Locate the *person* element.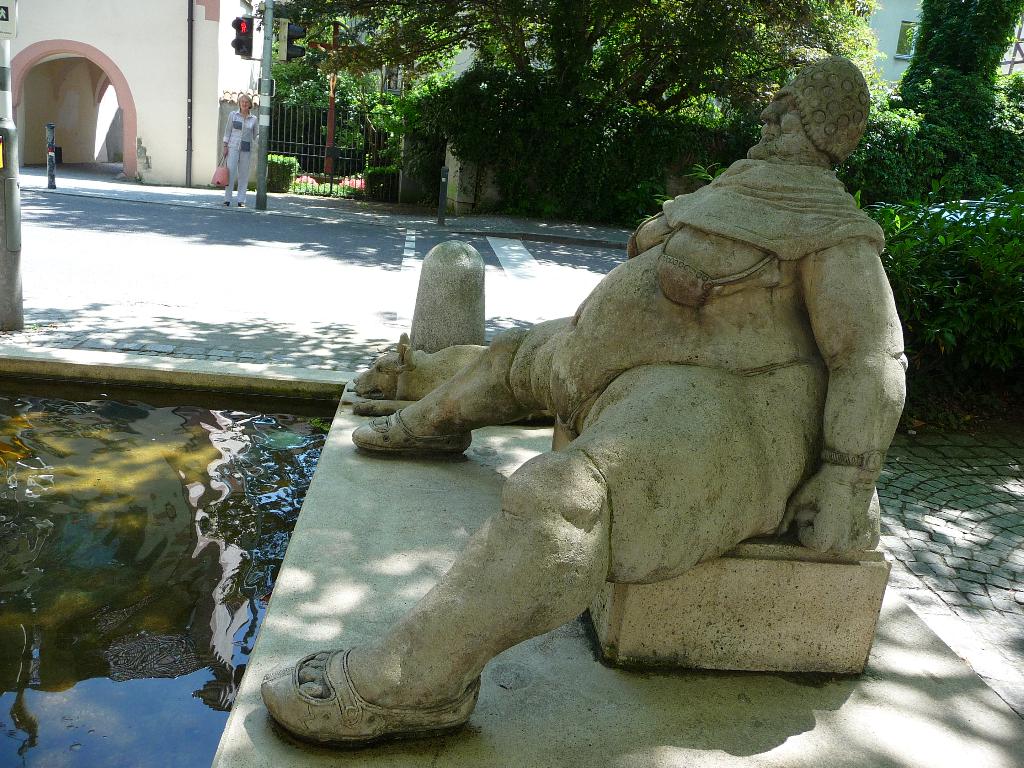
Element bbox: (259,58,909,746).
